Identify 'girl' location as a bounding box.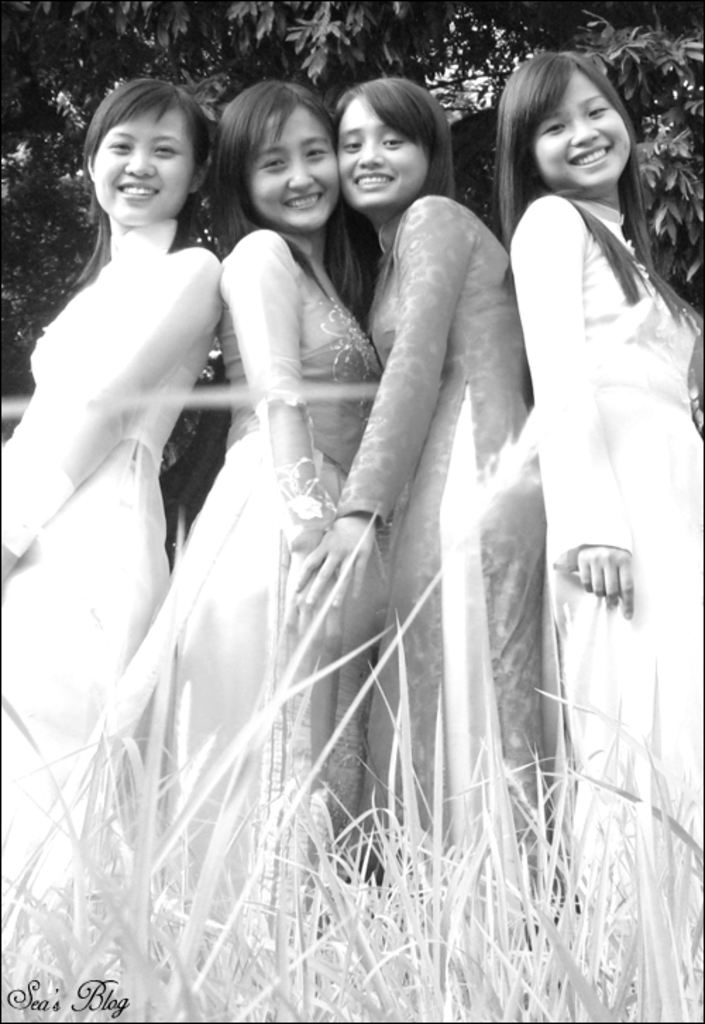
[left=0, top=79, right=223, bottom=948].
